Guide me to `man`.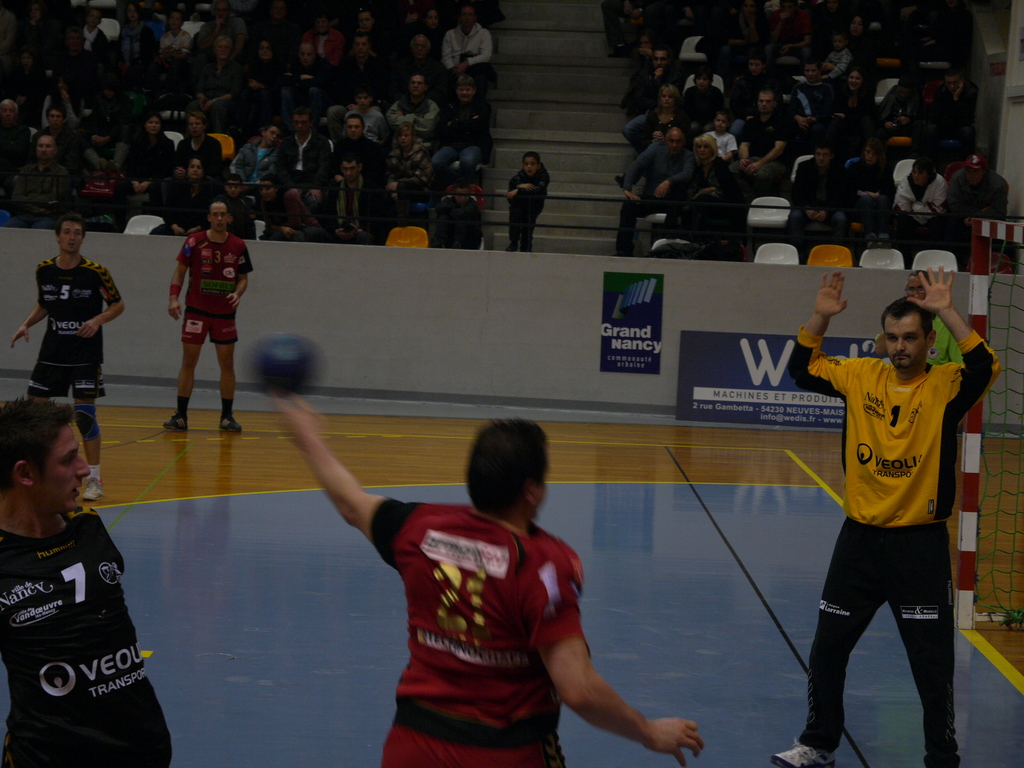
Guidance: [10, 135, 72, 230].
